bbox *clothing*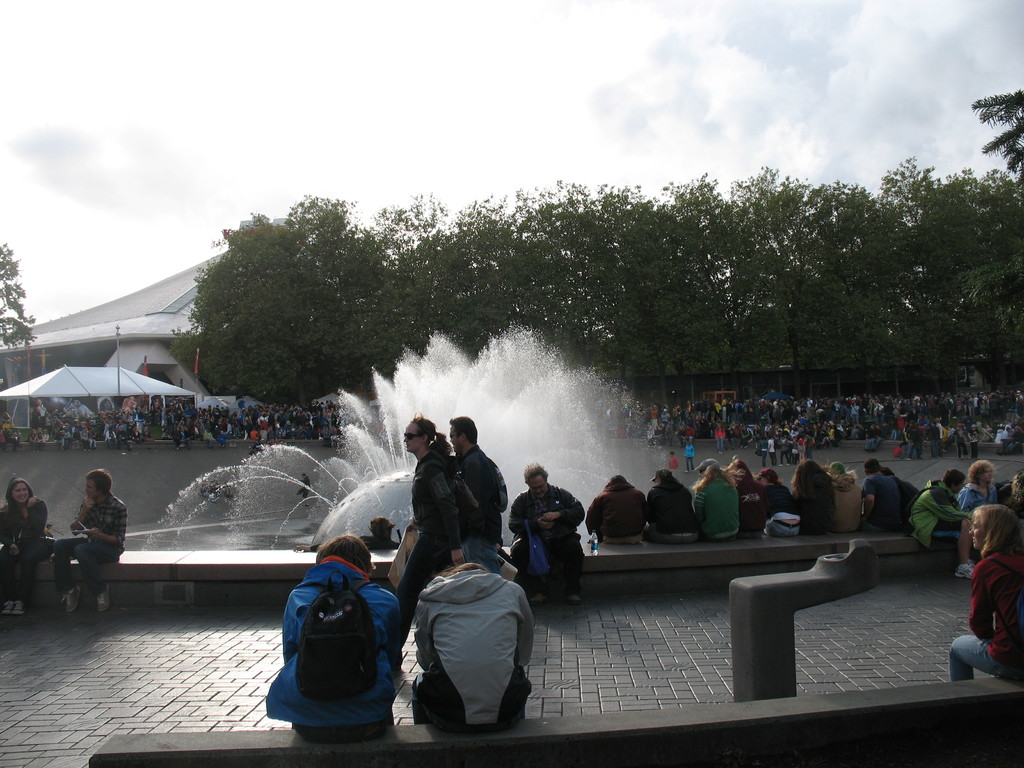
box(905, 481, 970, 540)
